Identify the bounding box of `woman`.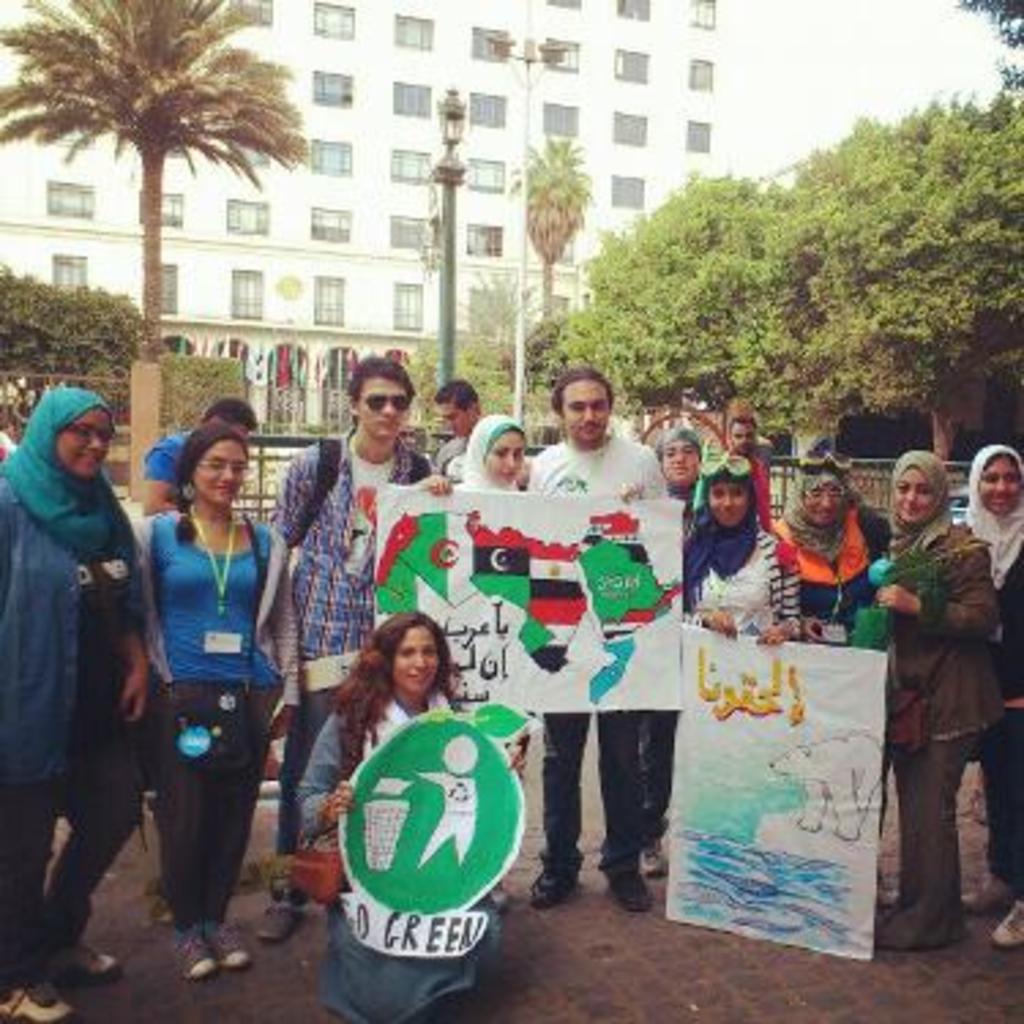
[left=945, top=431, right=1021, bottom=950].
